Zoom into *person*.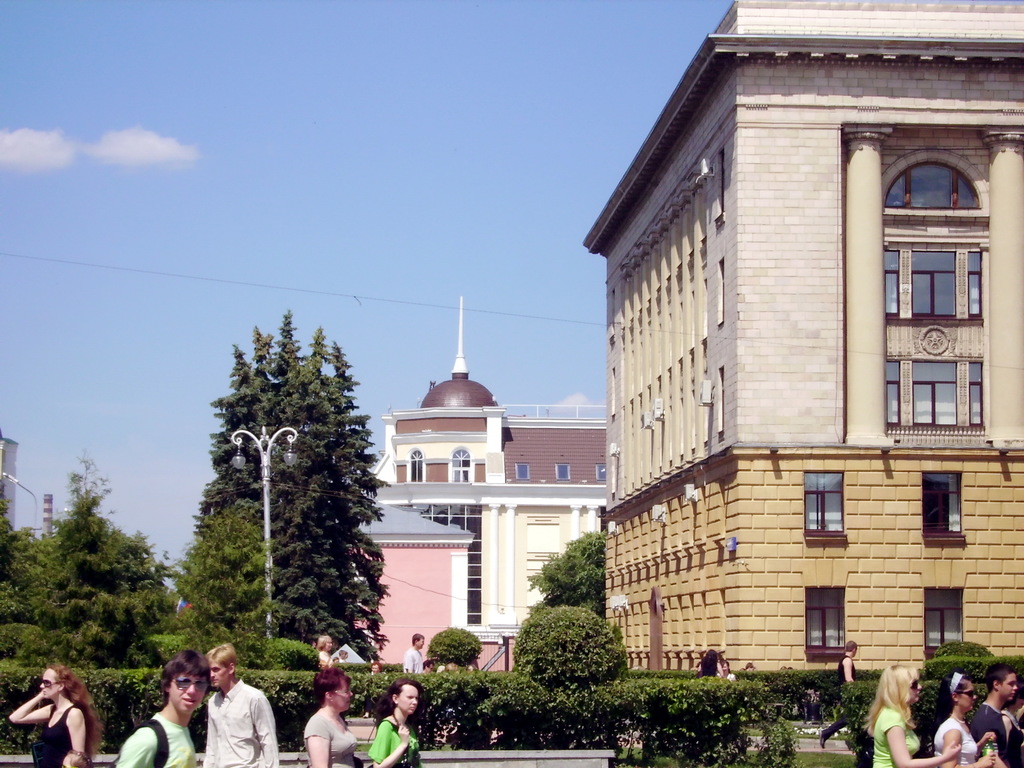
Zoom target: <box>202,639,282,767</box>.
